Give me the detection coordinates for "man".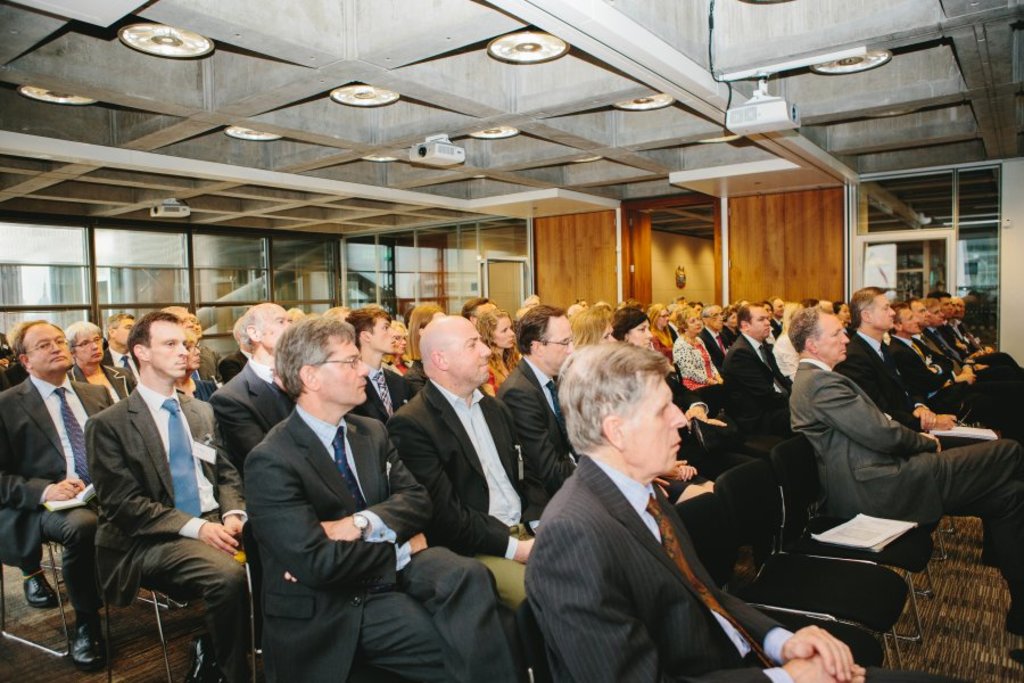
crop(494, 304, 572, 500).
